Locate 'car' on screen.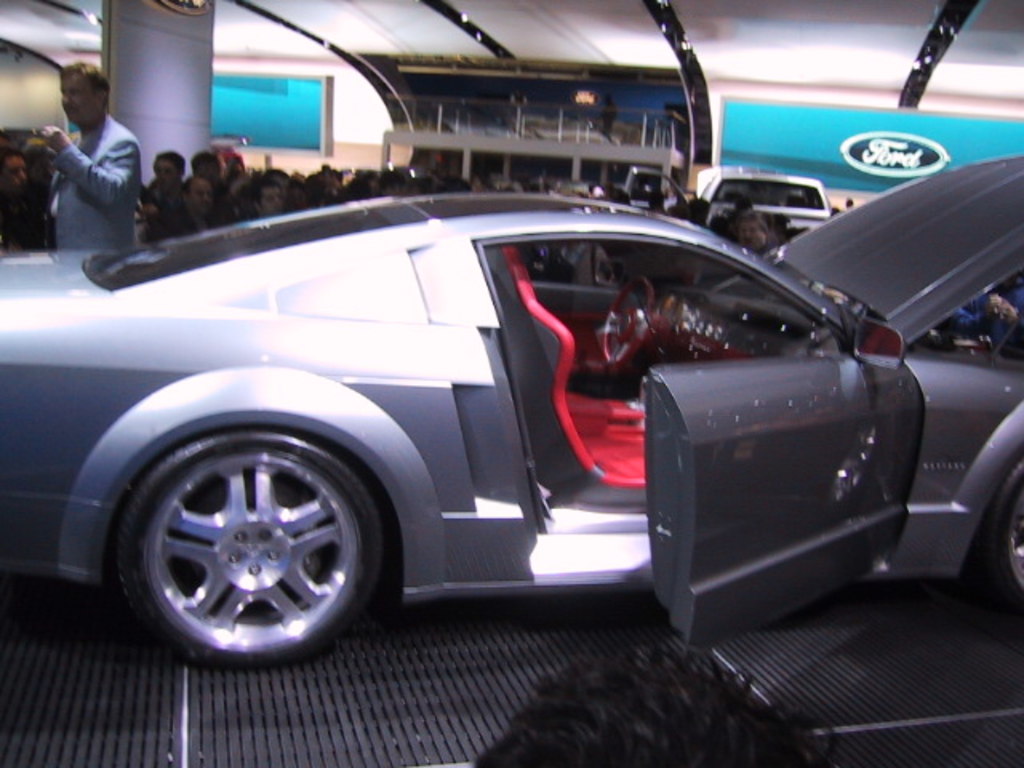
On screen at 0, 157, 1022, 672.
